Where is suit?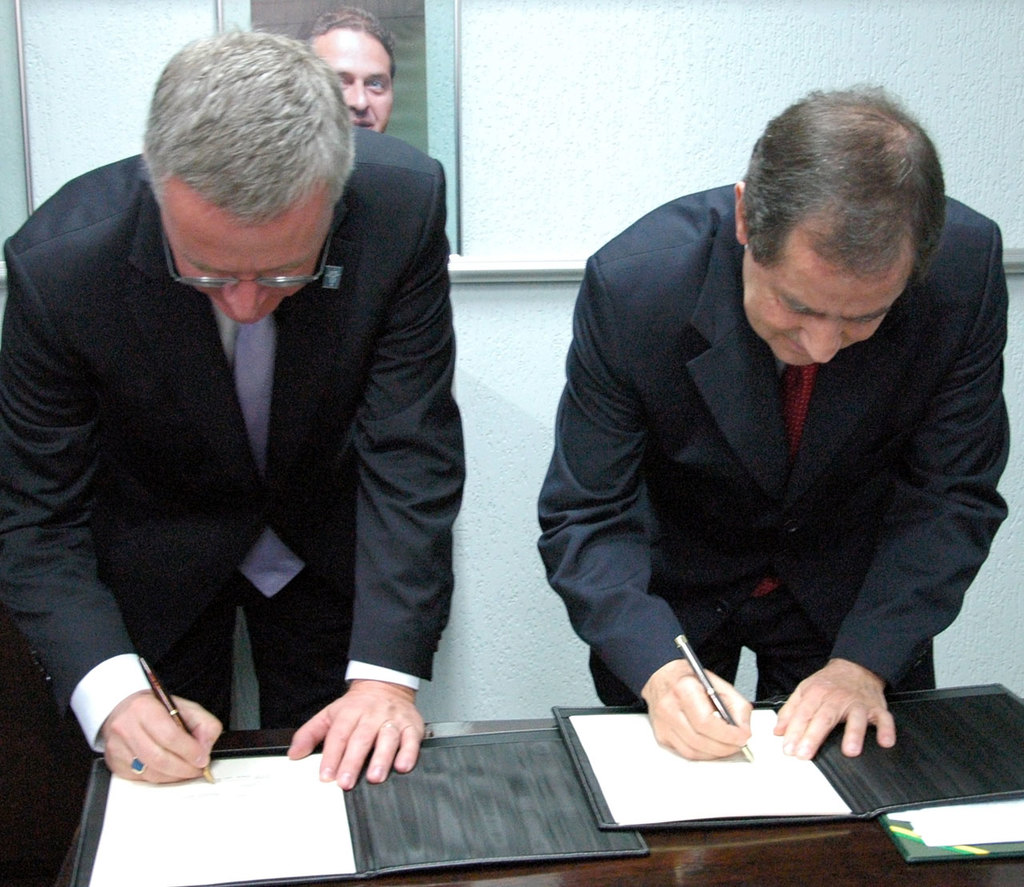
bbox=(532, 177, 1005, 748).
